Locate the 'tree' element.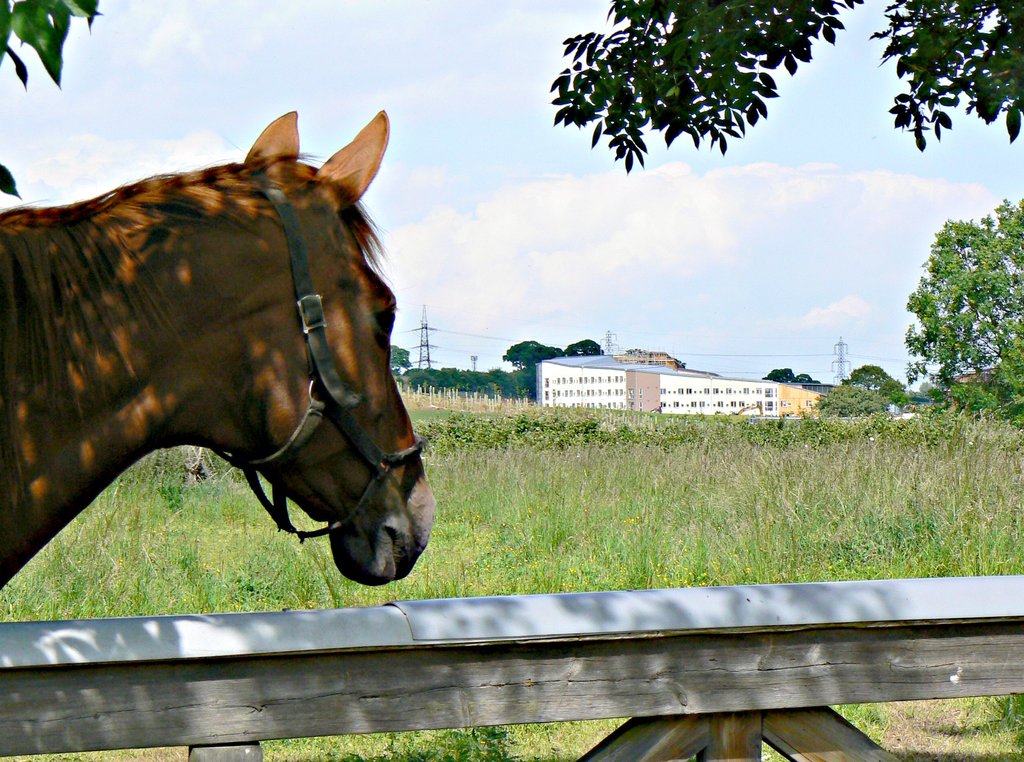
Element bbox: detection(543, 0, 1023, 170).
